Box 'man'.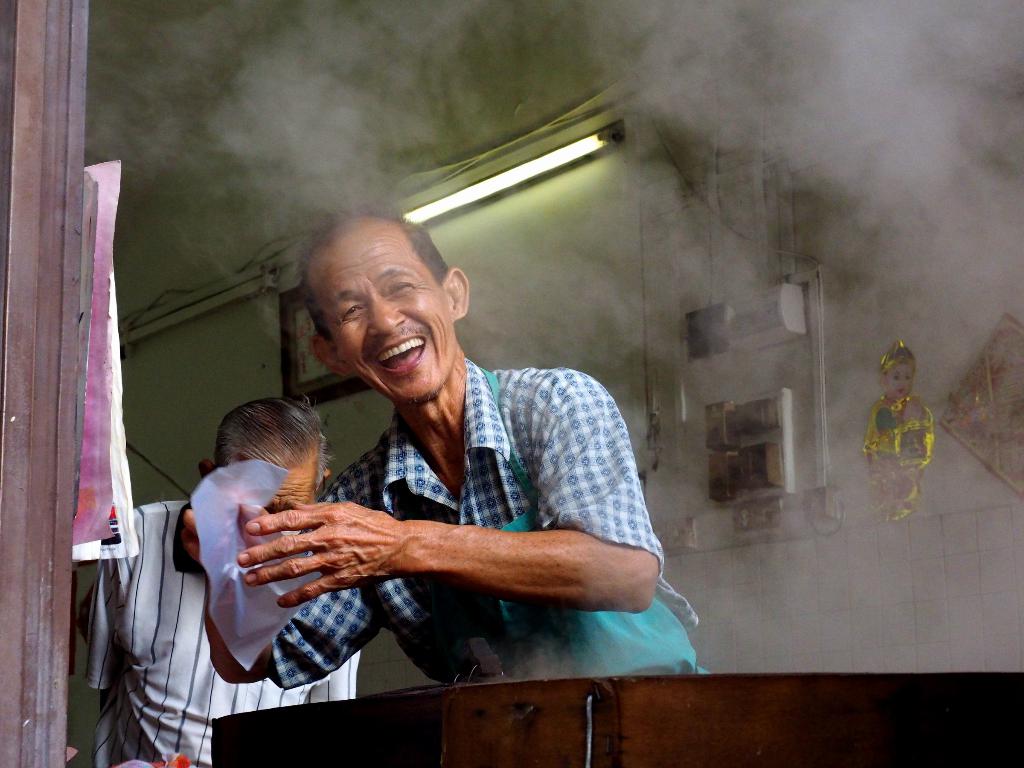
detection(243, 234, 653, 706).
